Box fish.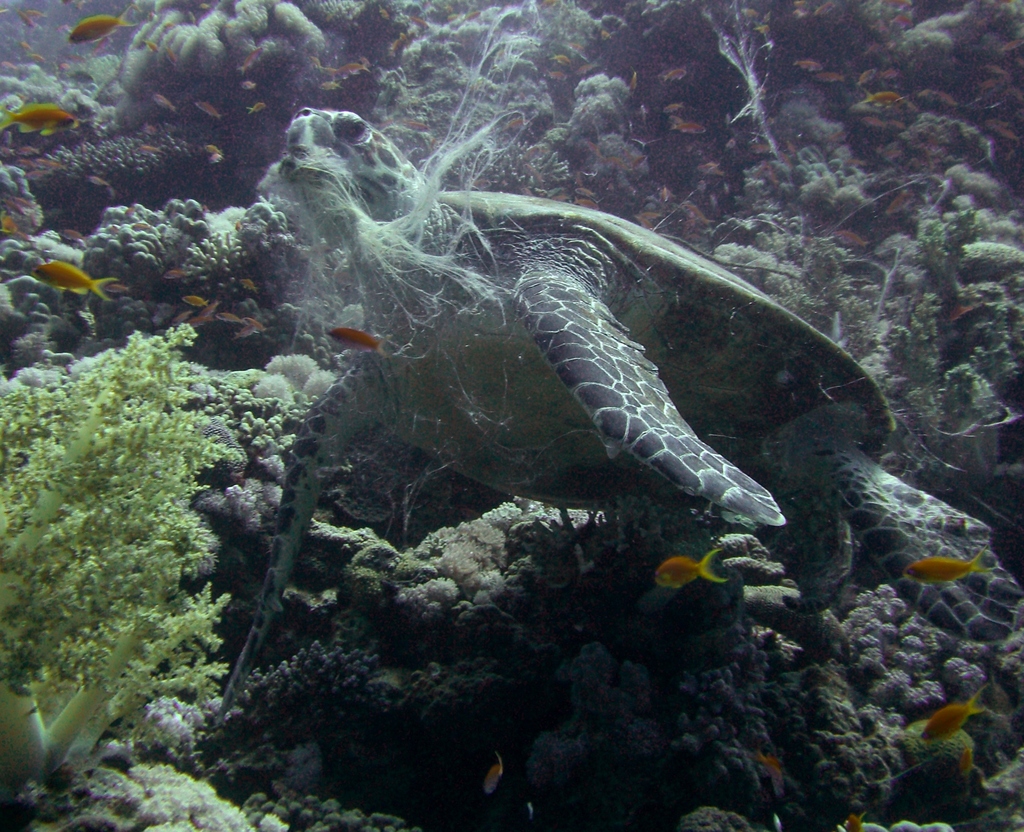
rect(52, 22, 67, 33).
